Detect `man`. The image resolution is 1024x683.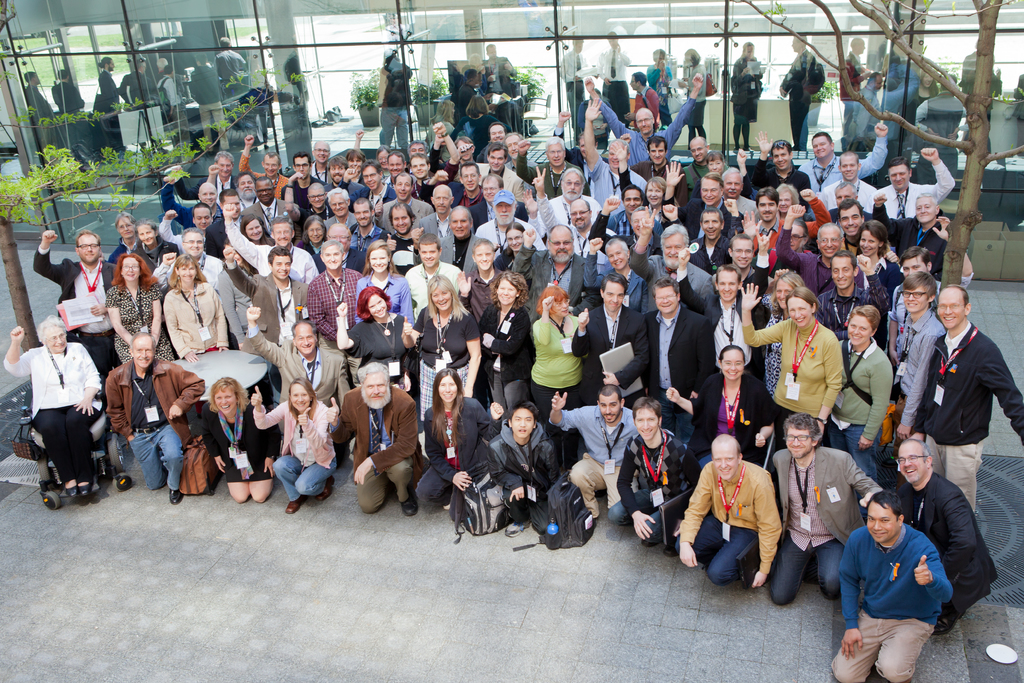
bbox(807, 154, 877, 213).
